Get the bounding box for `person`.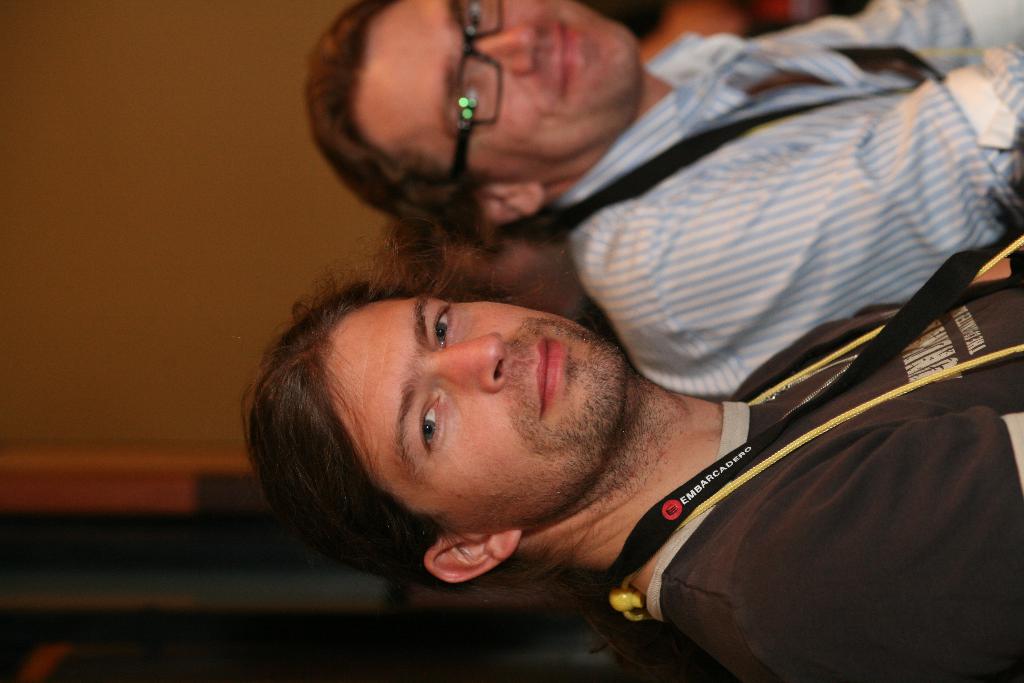
BBox(298, 0, 1023, 403).
